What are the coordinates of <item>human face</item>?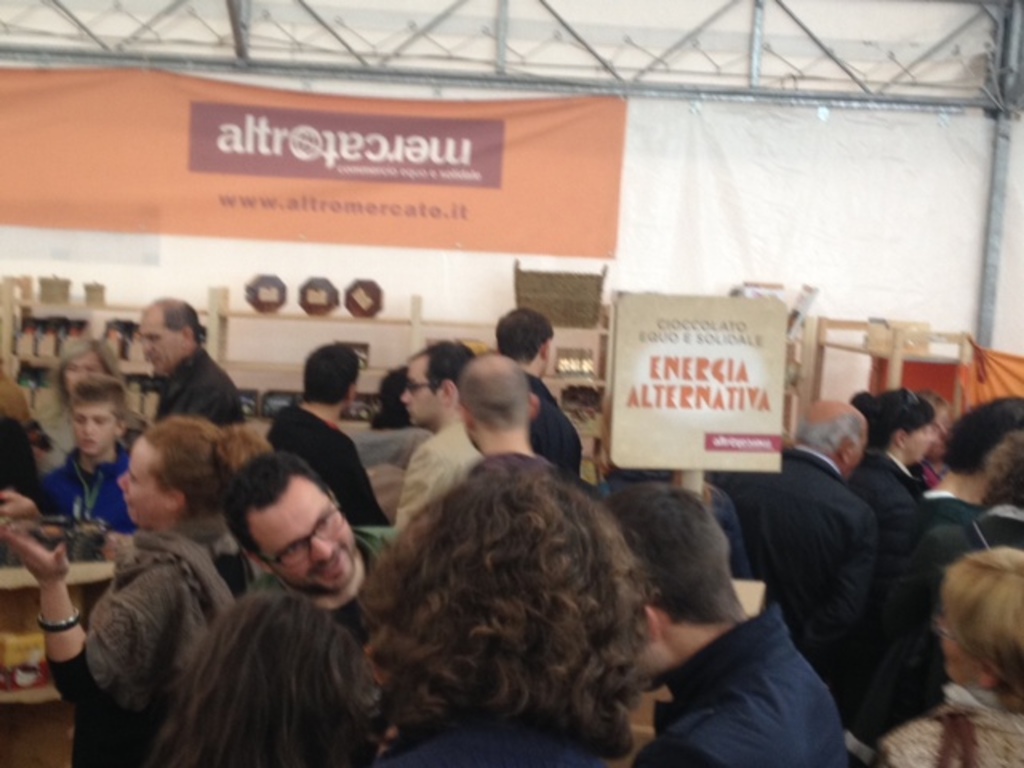
select_region(117, 437, 162, 525).
